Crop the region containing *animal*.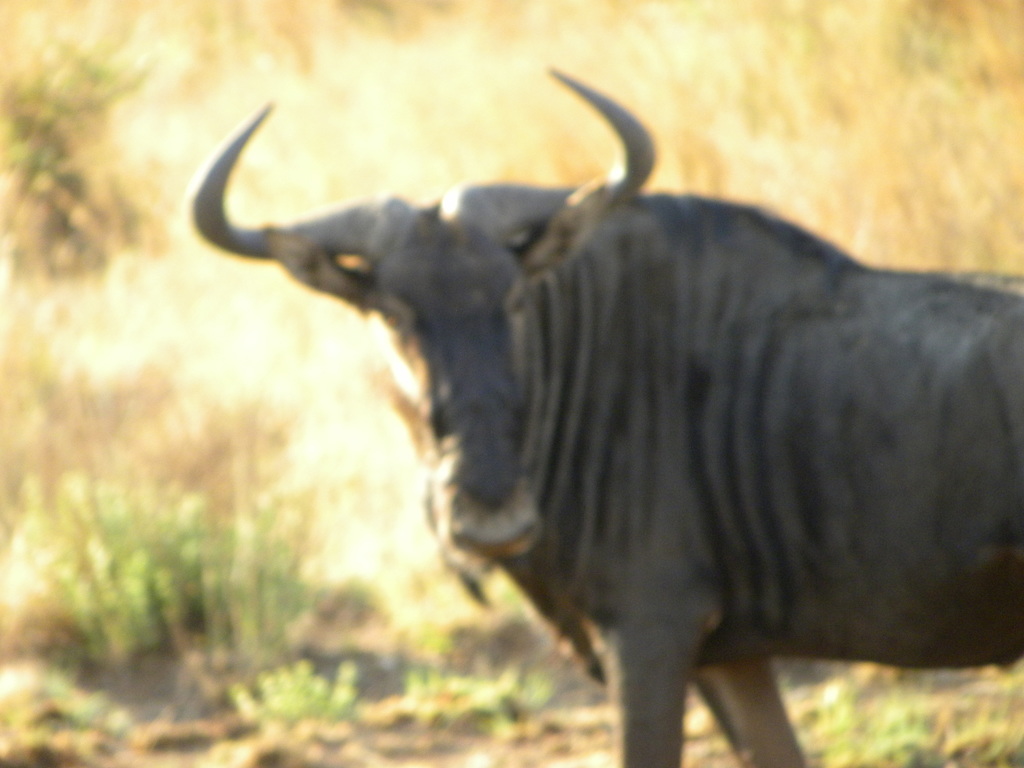
Crop region: bbox=[190, 68, 1023, 767].
